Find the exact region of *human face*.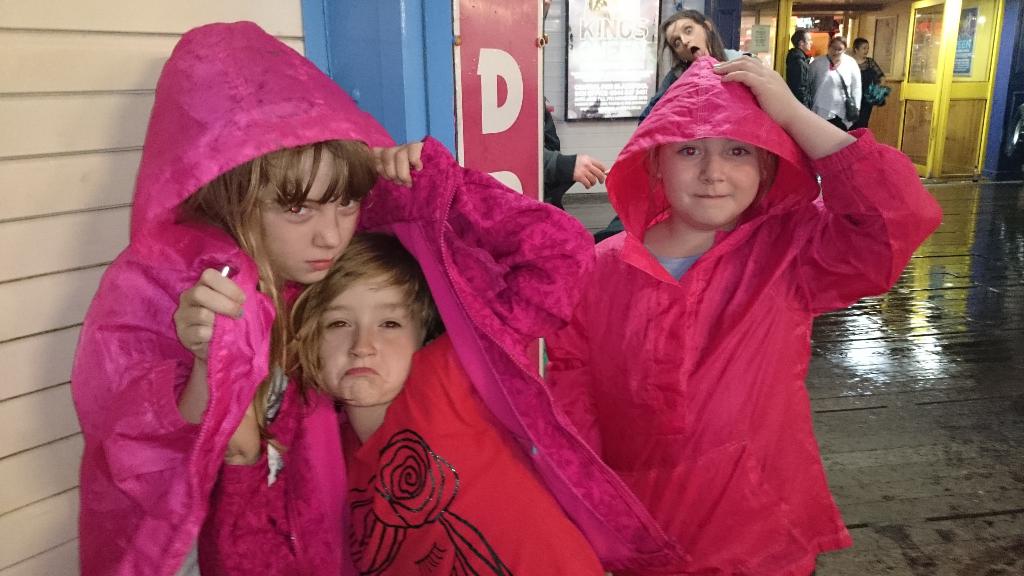
Exact region: Rect(317, 273, 418, 408).
